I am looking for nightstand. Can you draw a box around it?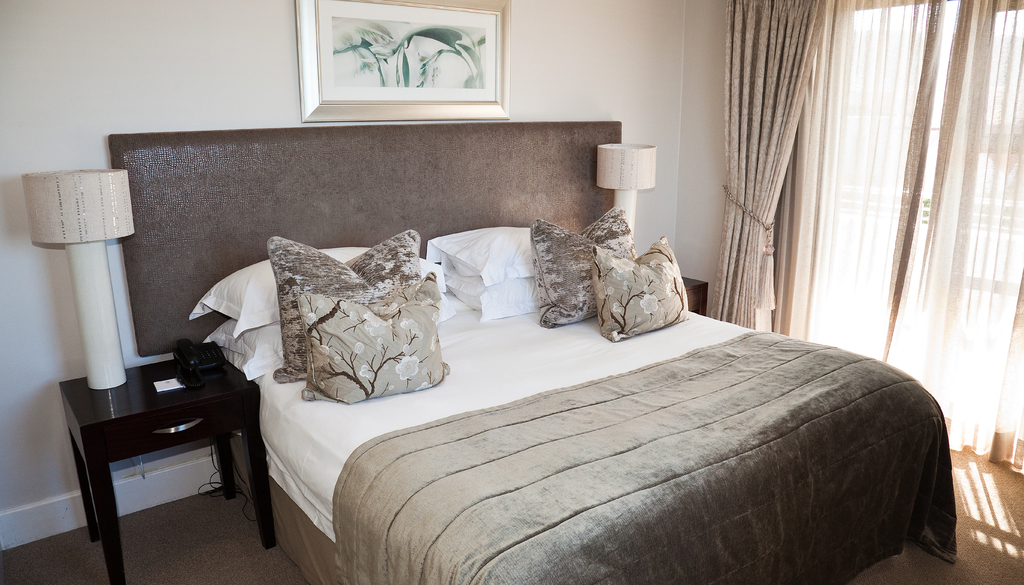
Sure, the bounding box is box=[48, 322, 272, 581].
